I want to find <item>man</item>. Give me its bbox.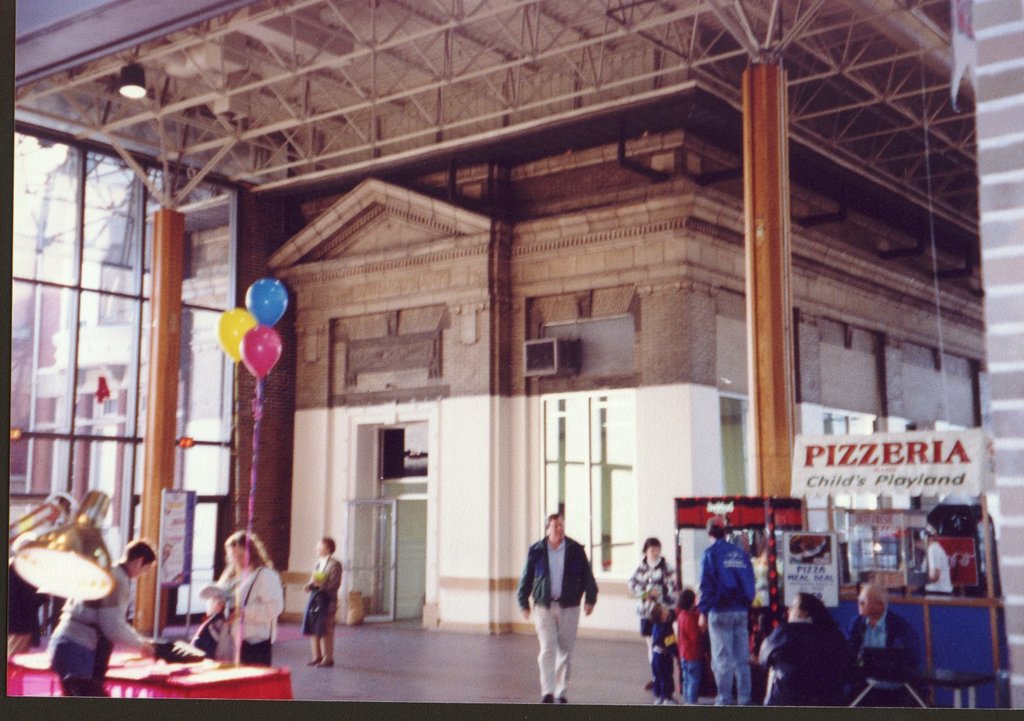
<region>698, 516, 765, 701</region>.
